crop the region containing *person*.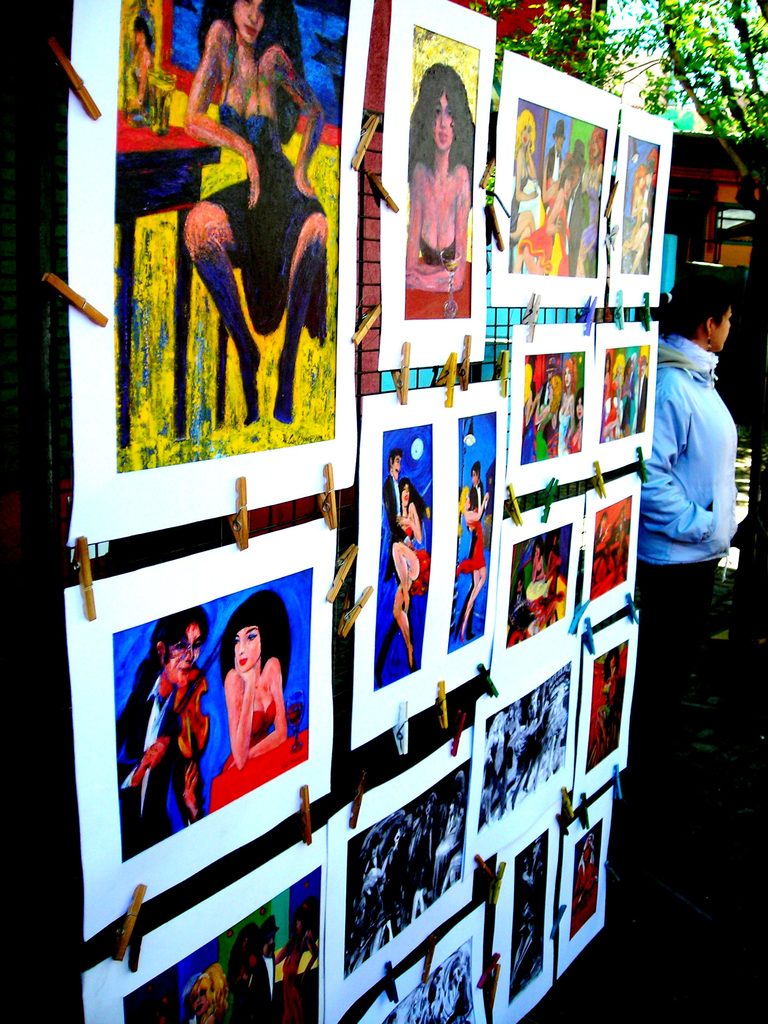
Crop region: (635,348,647,426).
